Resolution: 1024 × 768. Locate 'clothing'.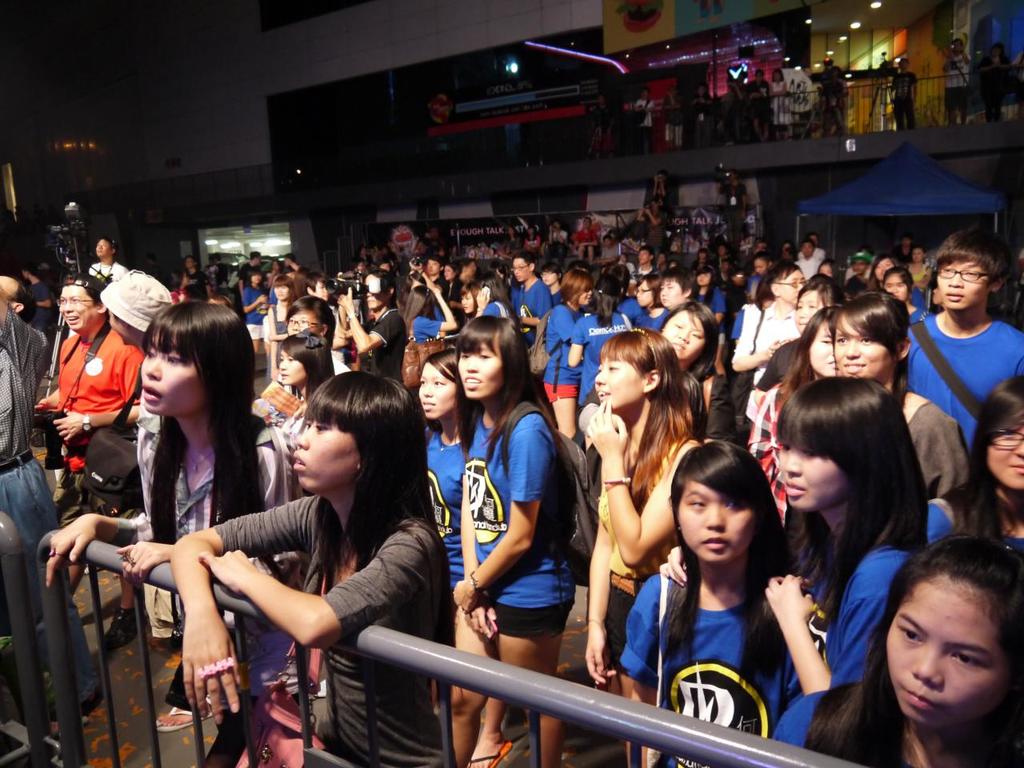
926:505:1022:563.
